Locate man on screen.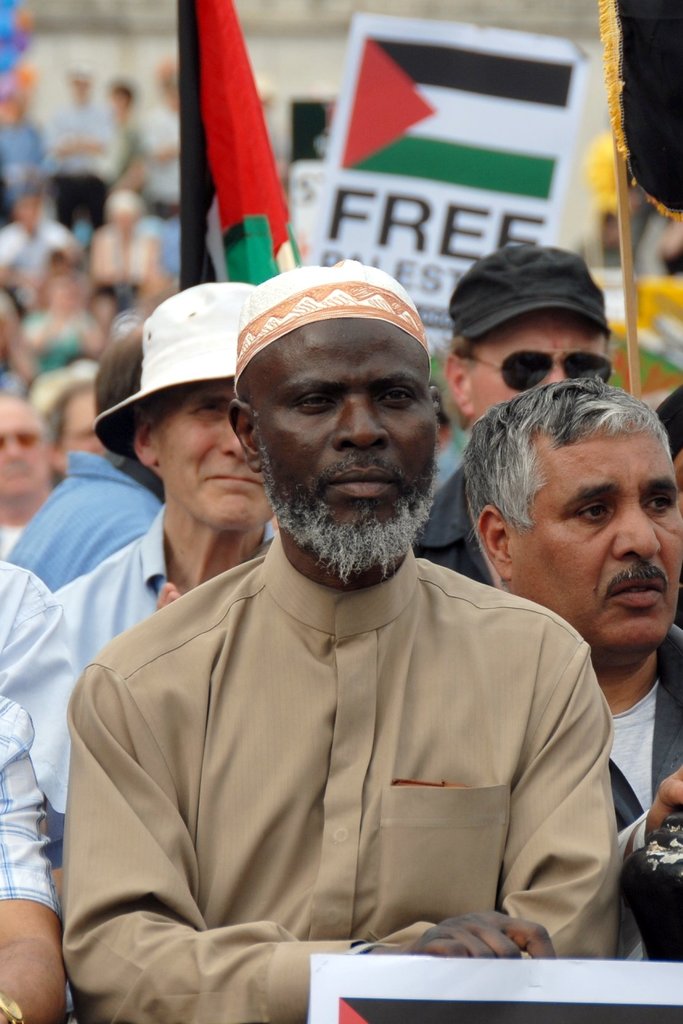
On screen at 461:377:682:968.
